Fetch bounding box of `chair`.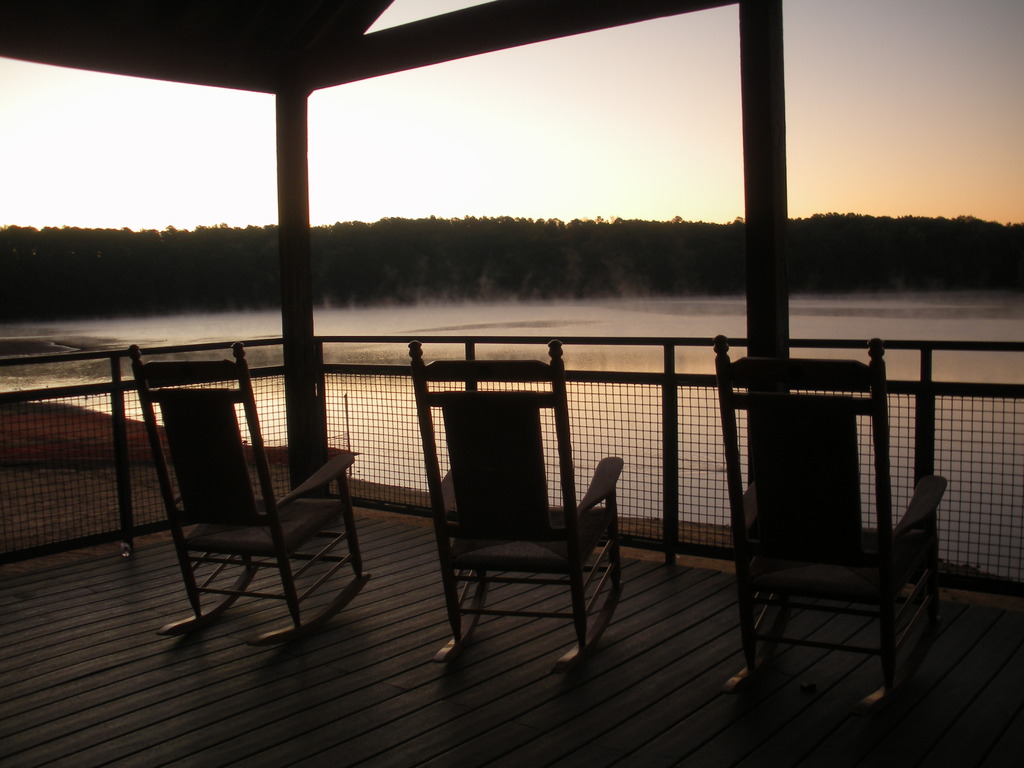
Bbox: l=131, t=342, r=371, b=639.
